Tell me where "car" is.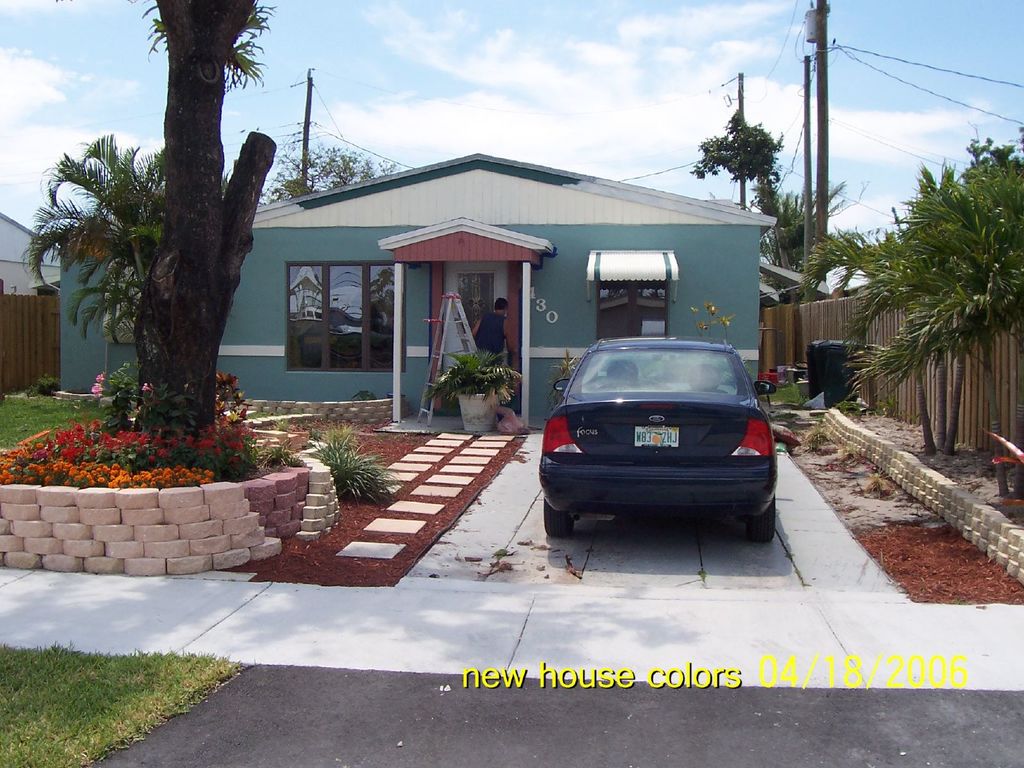
"car" is at (534,335,796,549).
